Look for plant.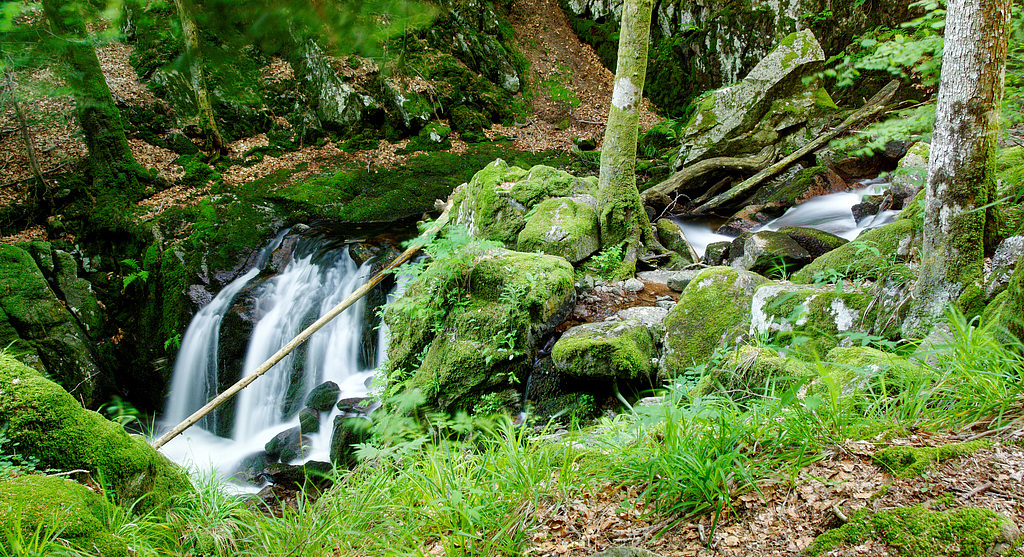
Found: 796 0 957 109.
